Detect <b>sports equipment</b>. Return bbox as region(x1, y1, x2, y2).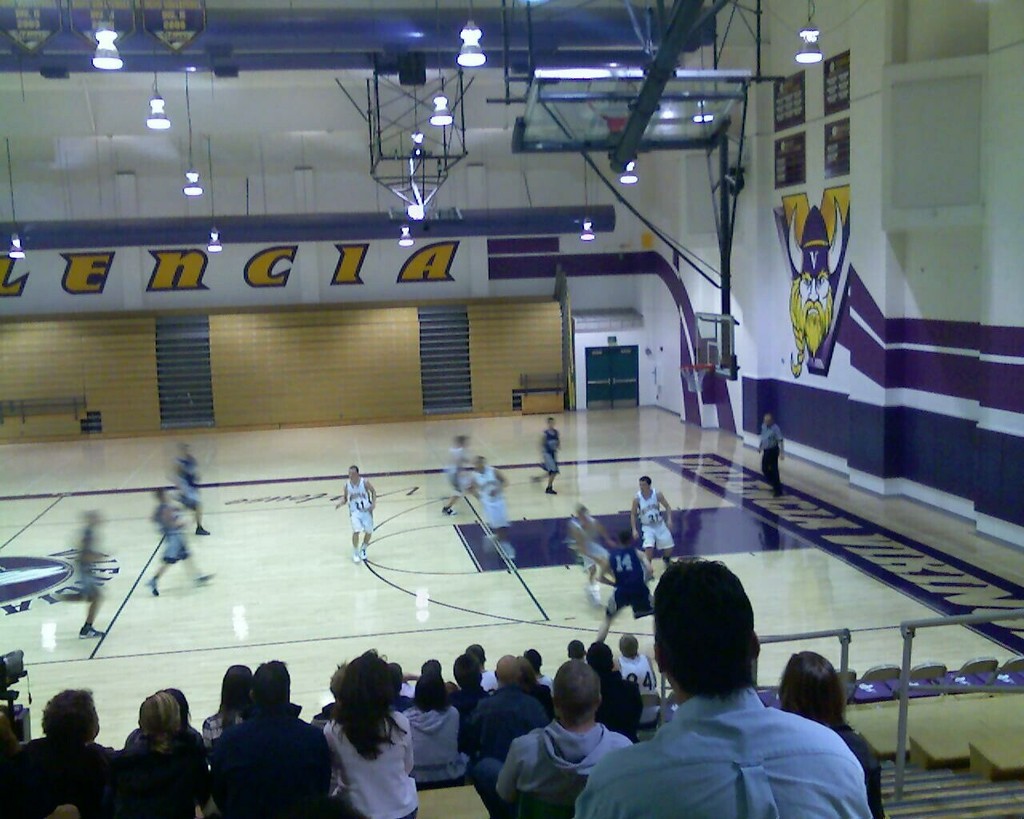
region(674, 361, 714, 395).
